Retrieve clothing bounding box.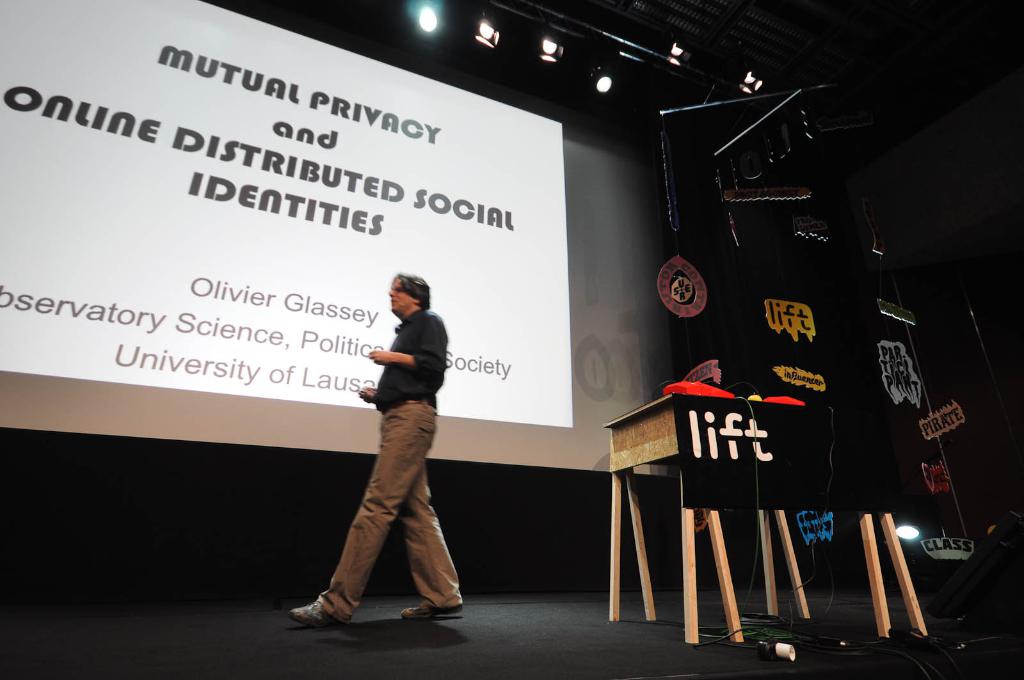
Bounding box: crop(334, 290, 460, 572).
